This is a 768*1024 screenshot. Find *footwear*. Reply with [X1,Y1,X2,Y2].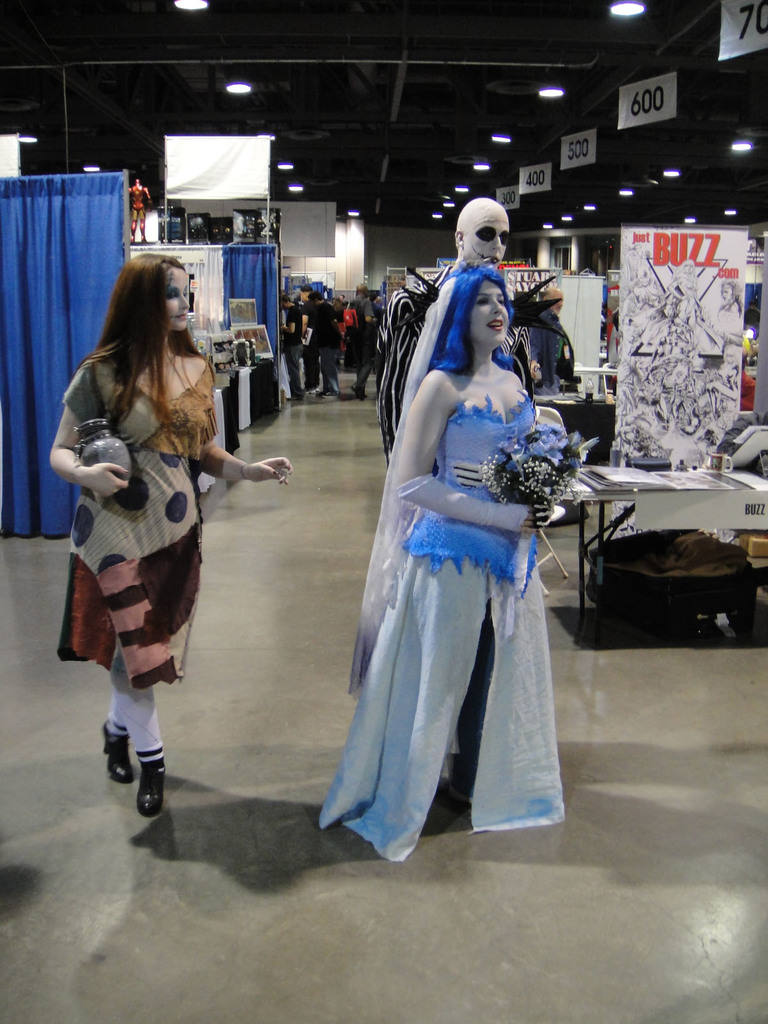
[100,735,139,786].
